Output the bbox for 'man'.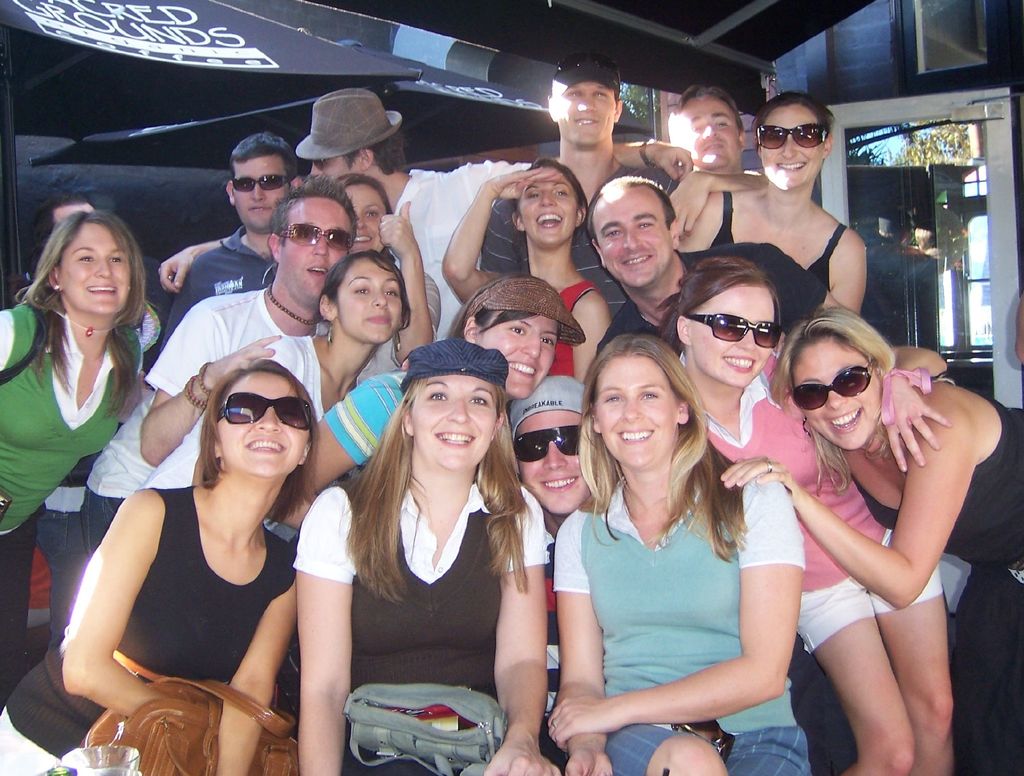
box(668, 87, 766, 177).
